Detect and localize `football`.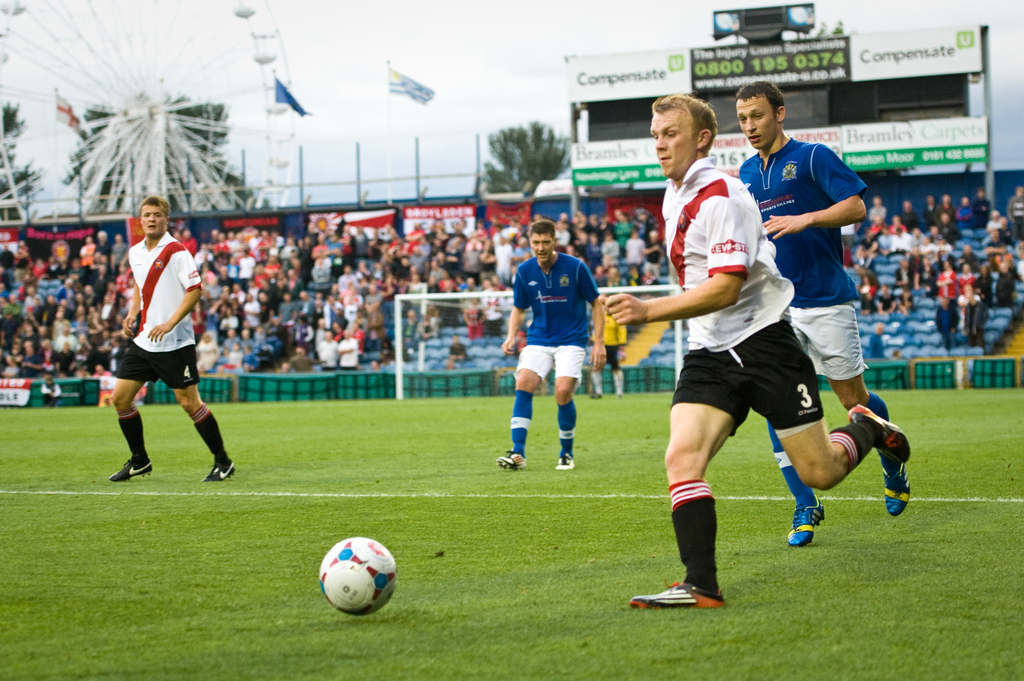
Localized at 314/533/403/616.
